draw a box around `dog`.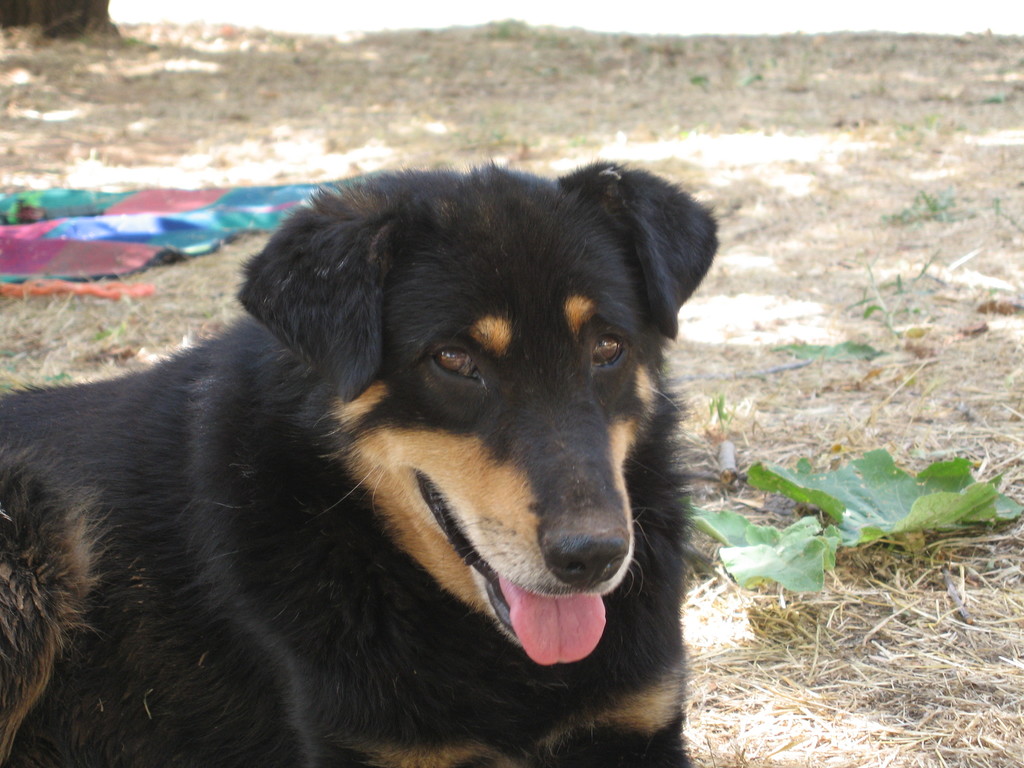
crop(0, 161, 721, 767).
